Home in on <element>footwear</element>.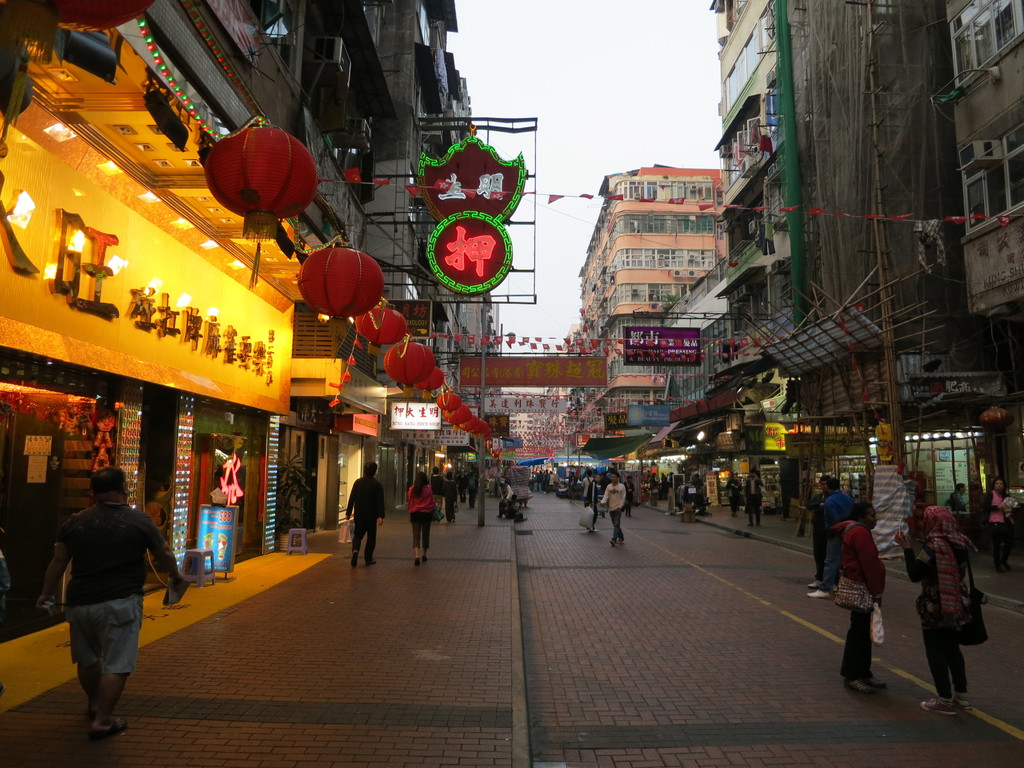
Homed in at [x1=413, y1=556, x2=419, y2=567].
